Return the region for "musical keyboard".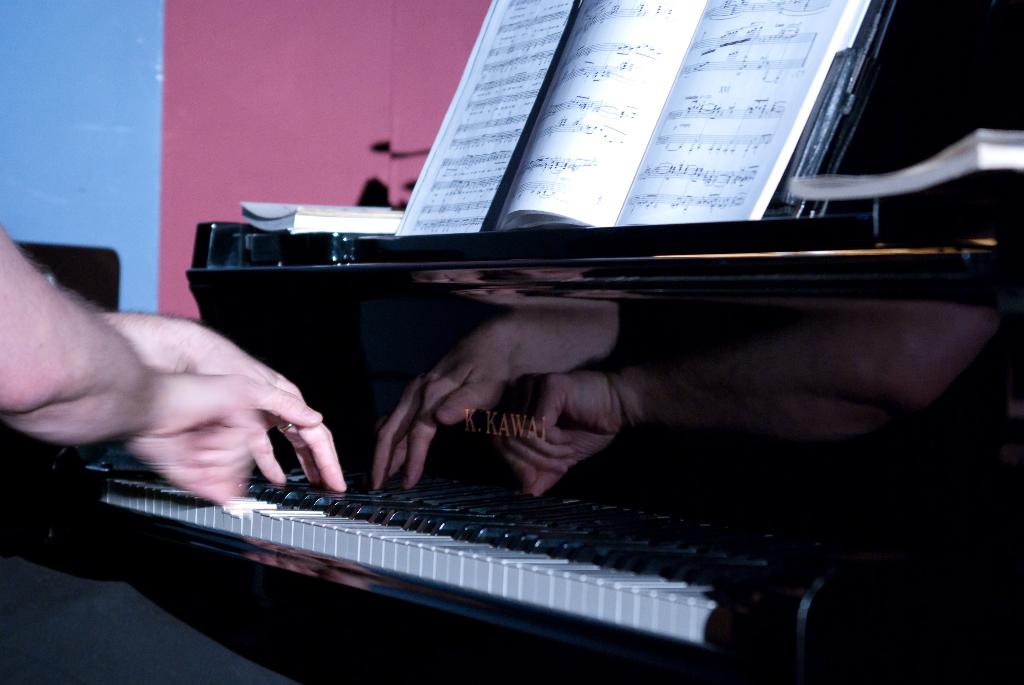
region(0, 421, 956, 659).
